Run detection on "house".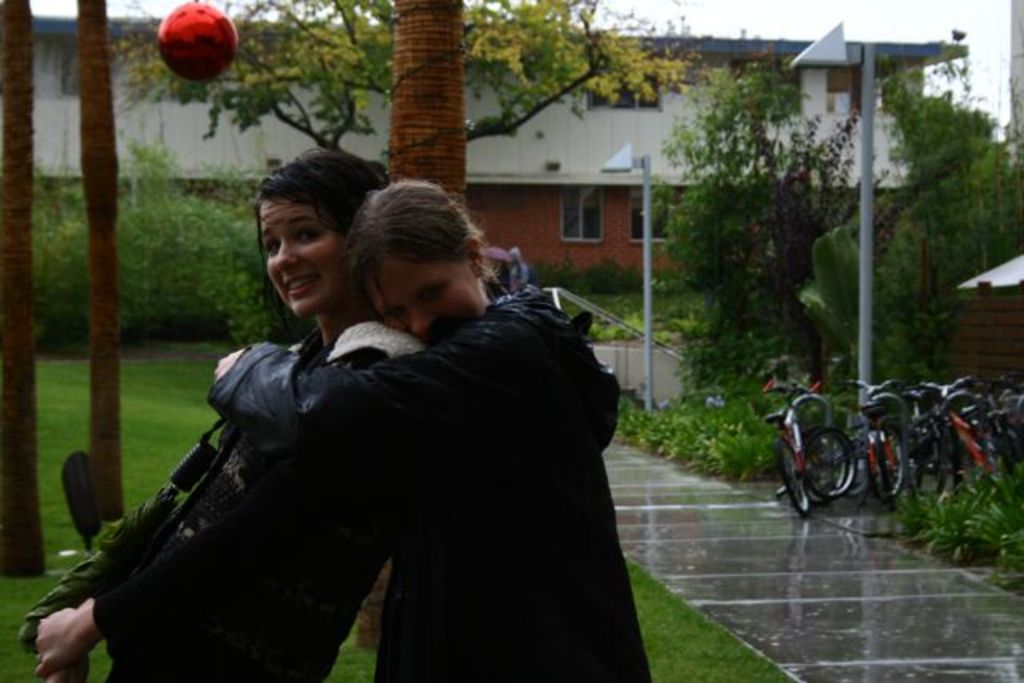
Result: {"x1": 32, "y1": 13, "x2": 968, "y2": 298}.
